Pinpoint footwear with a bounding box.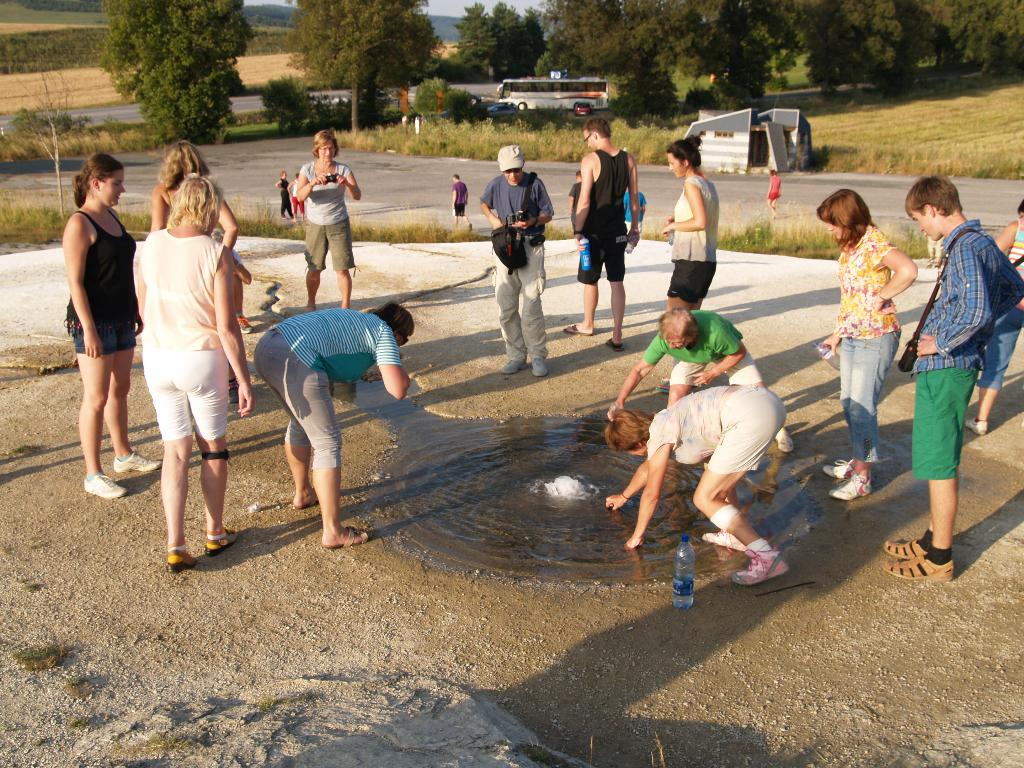
region(604, 336, 624, 352).
